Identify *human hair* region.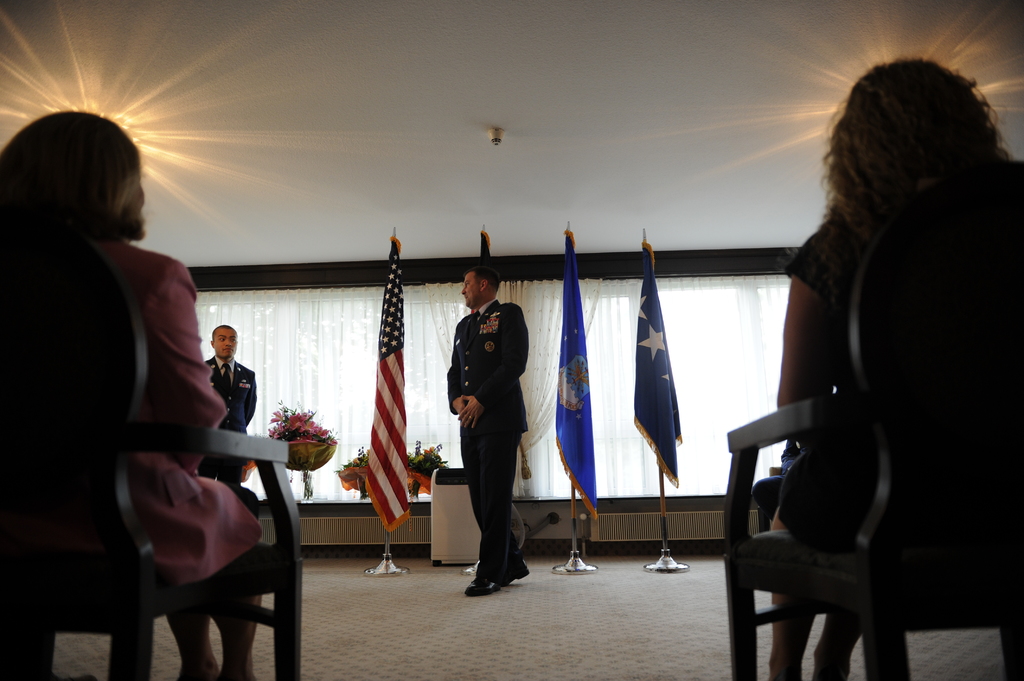
Region: box(17, 103, 145, 264).
